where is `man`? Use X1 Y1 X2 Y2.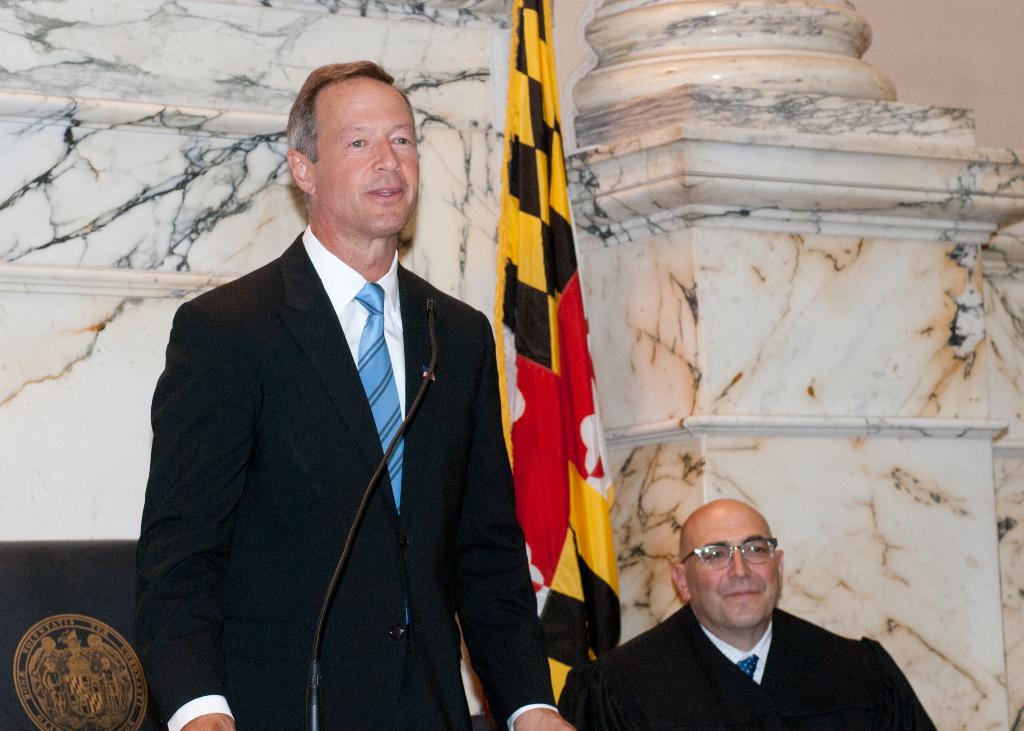
556 497 935 730.
